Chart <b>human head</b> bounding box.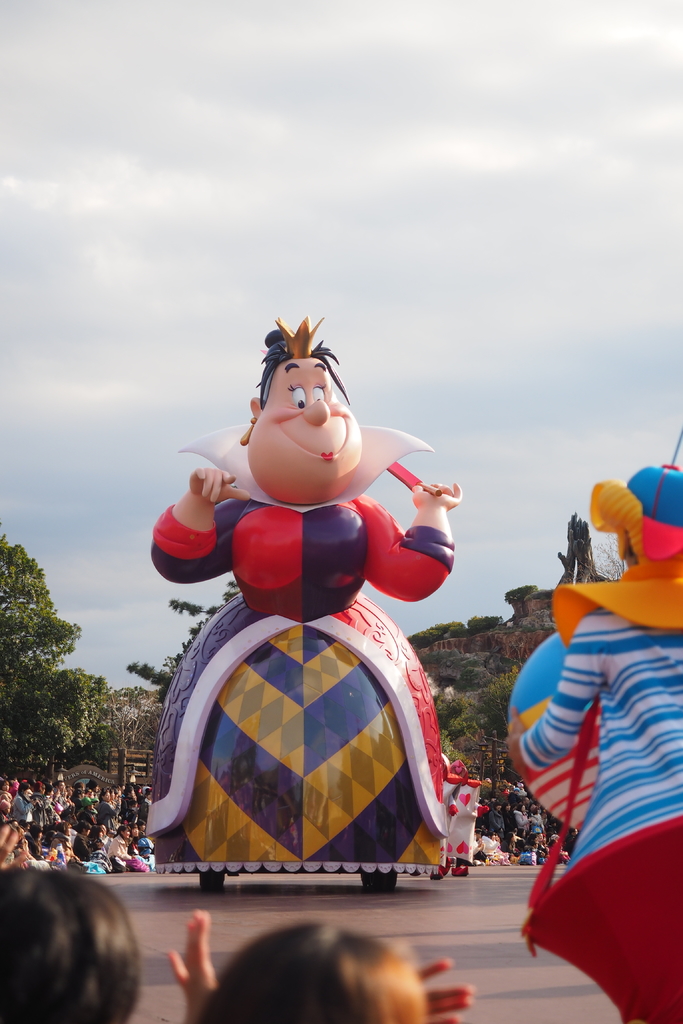
Charted: [0, 888, 159, 1016].
